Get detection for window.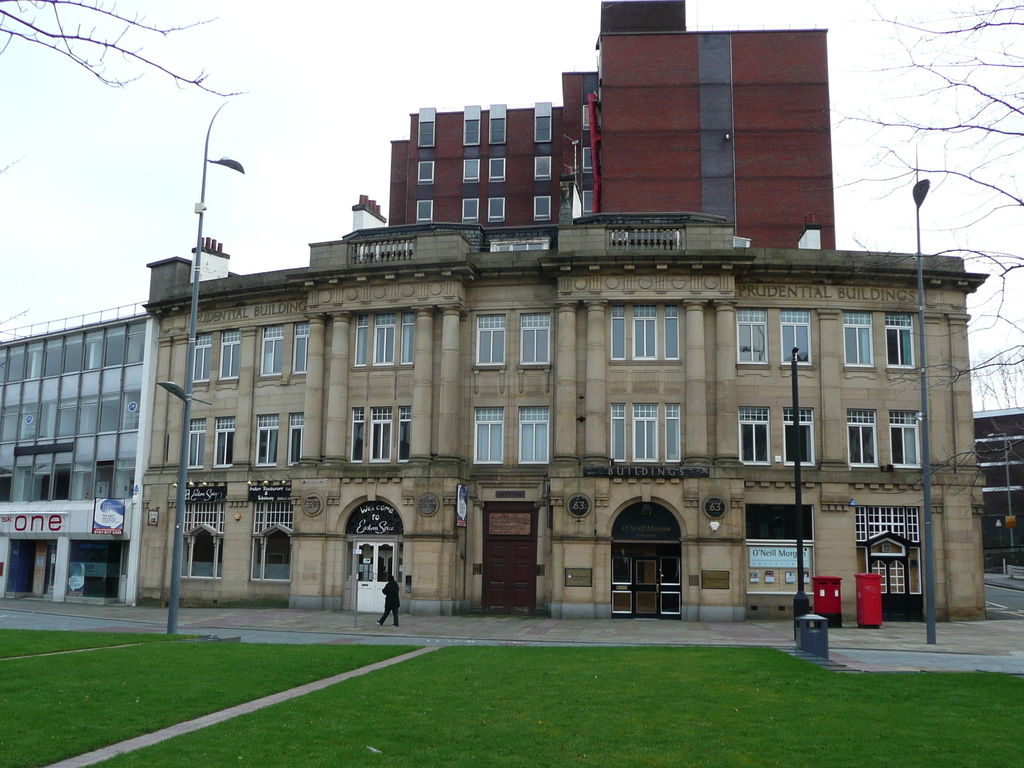
Detection: detection(402, 323, 417, 367).
